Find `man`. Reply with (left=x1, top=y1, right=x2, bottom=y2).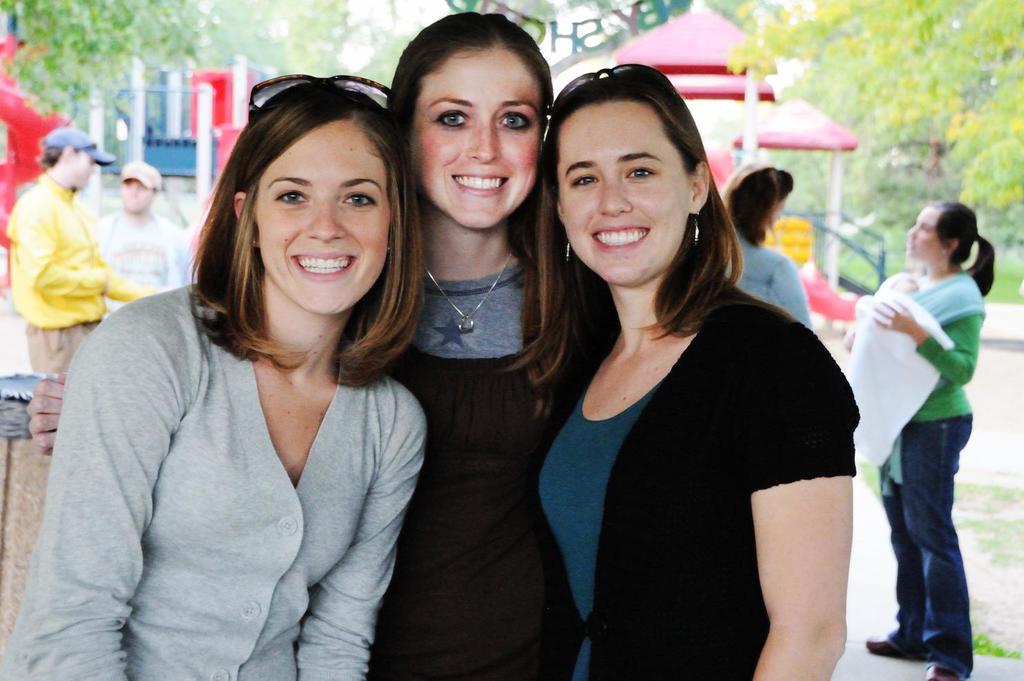
(left=3, top=124, right=161, bottom=380).
